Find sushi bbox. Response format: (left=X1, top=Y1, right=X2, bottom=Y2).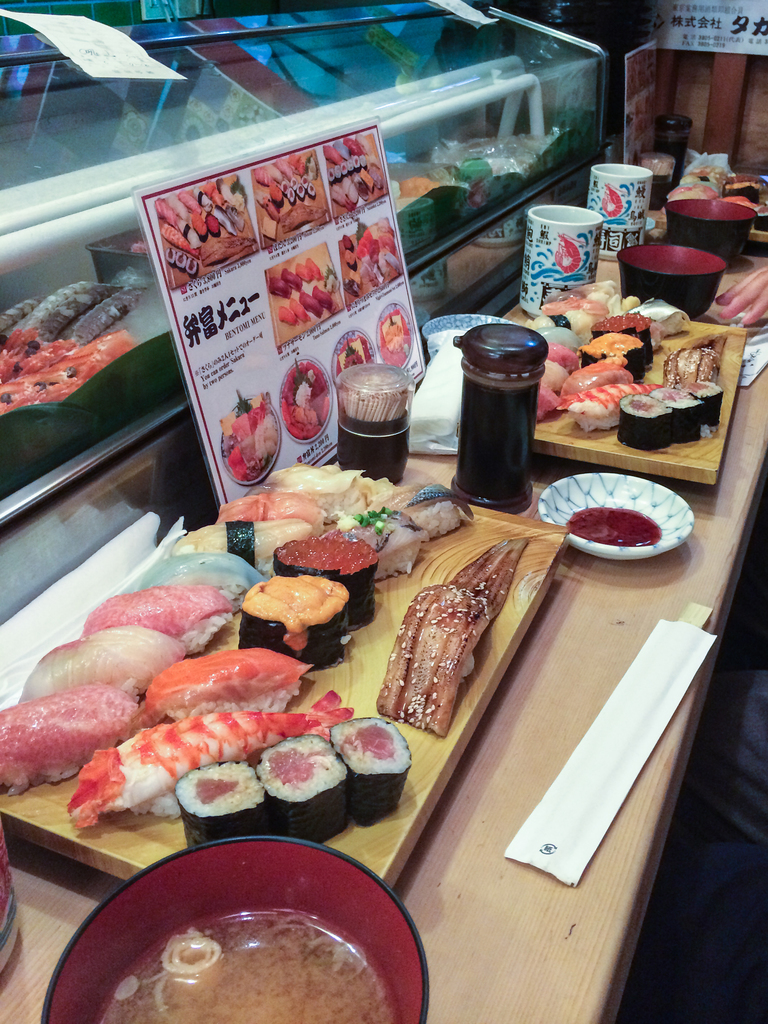
(left=159, top=761, right=260, bottom=854).
